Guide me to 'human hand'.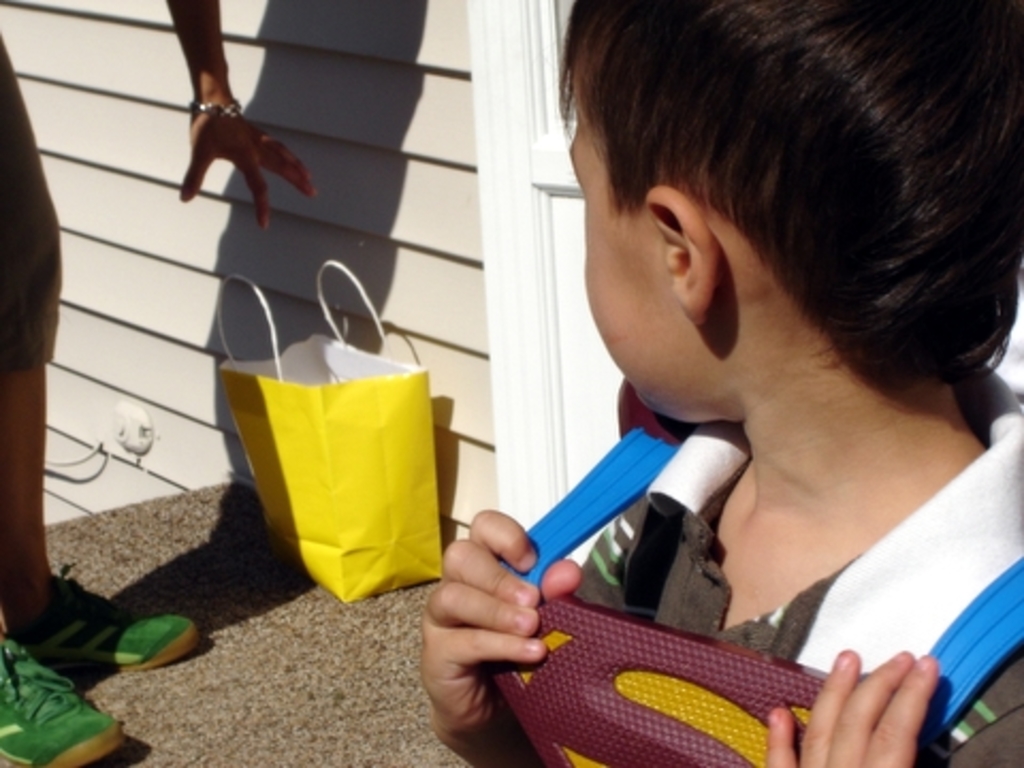
Guidance: {"left": 764, "top": 649, "right": 937, "bottom": 766}.
